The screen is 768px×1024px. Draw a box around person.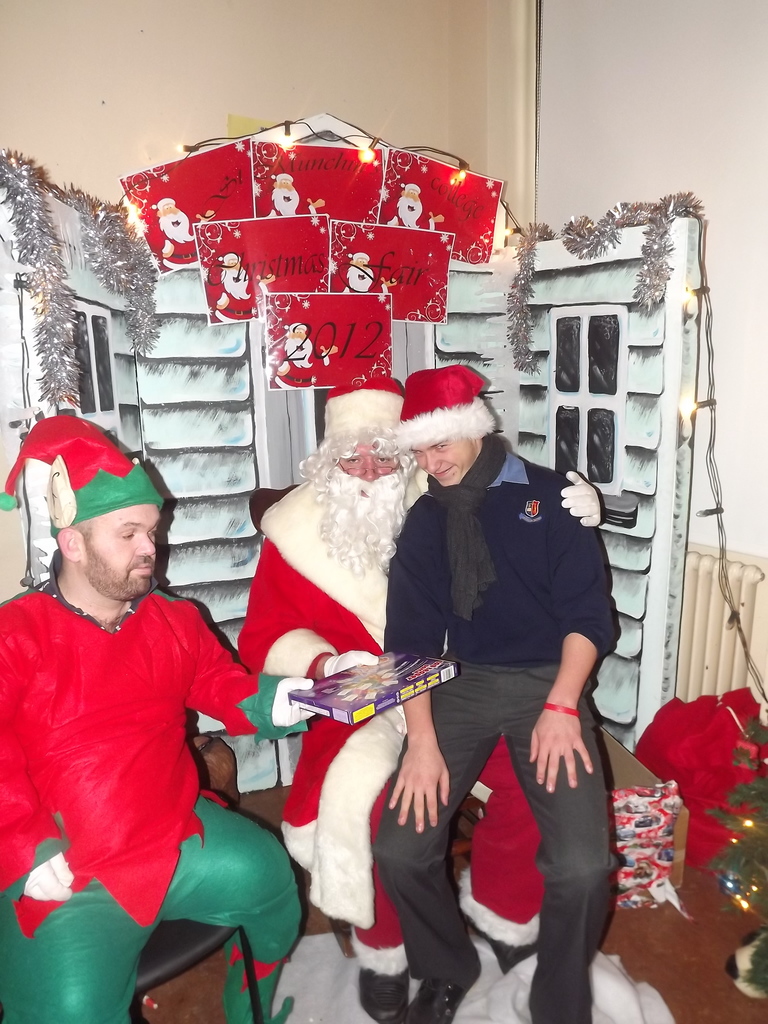
Rect(0, 418, 328, 1023).
